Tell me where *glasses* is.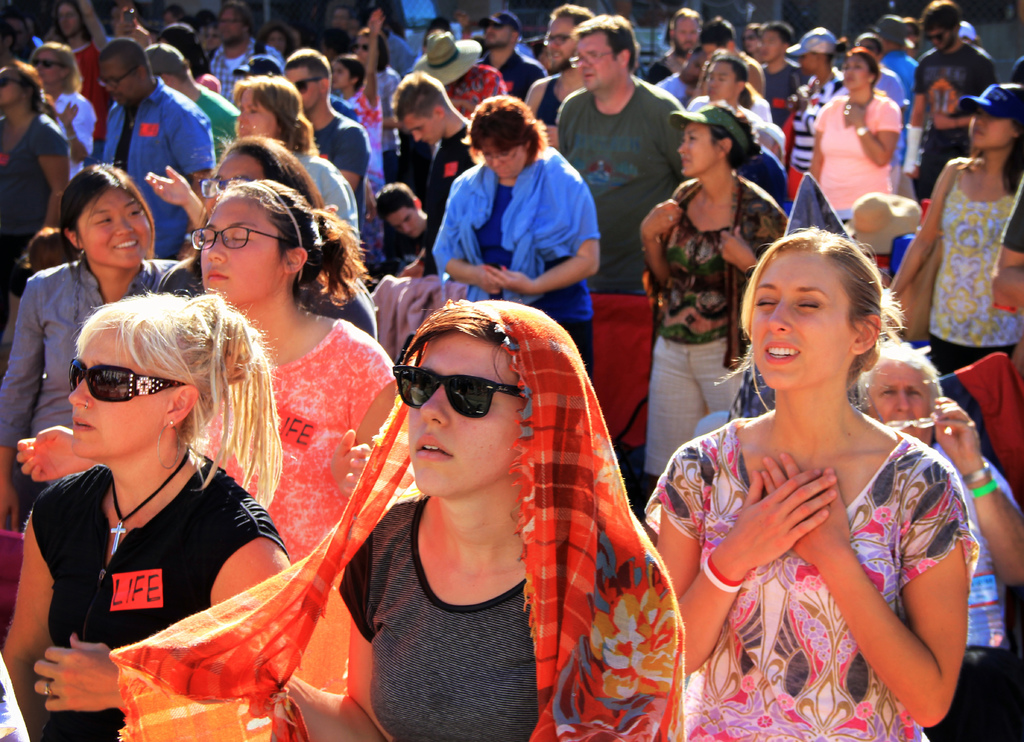
*glasses* is at (479, 145, 522, 162).
